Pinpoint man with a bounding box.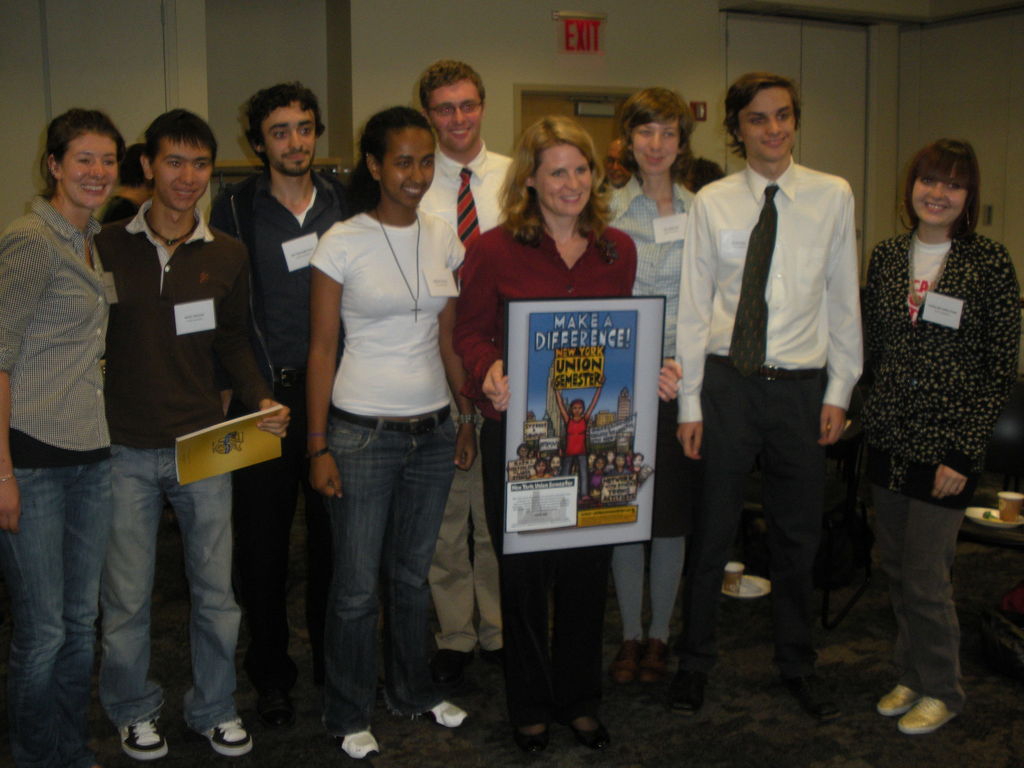
[419,58,514,676].
